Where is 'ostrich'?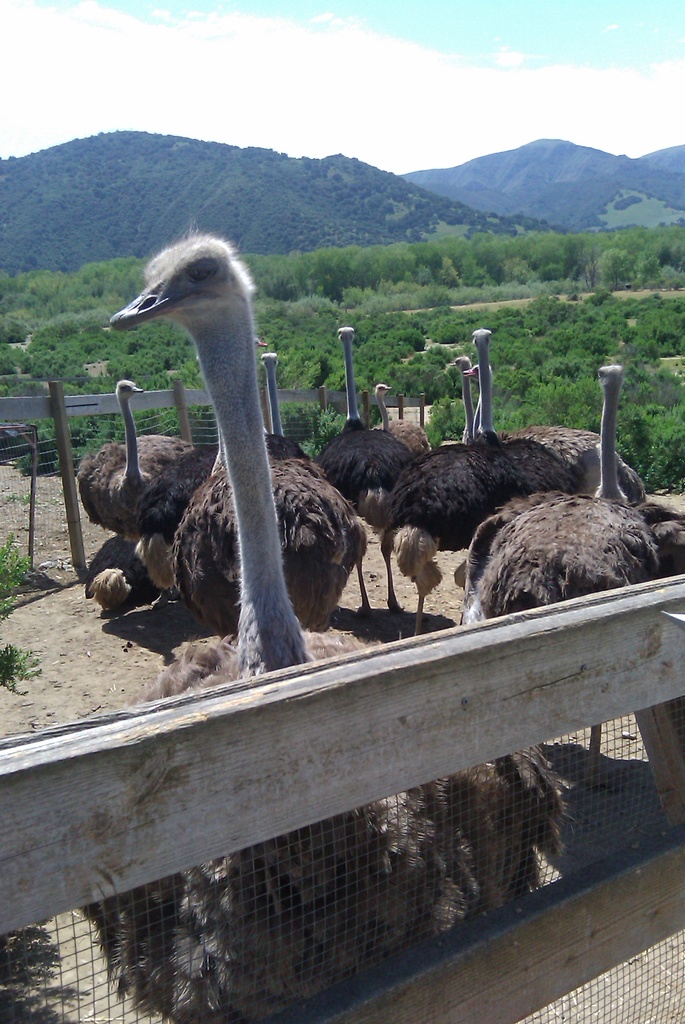
pyautogui.locateOnScreen(387, 321, 531, 637).
